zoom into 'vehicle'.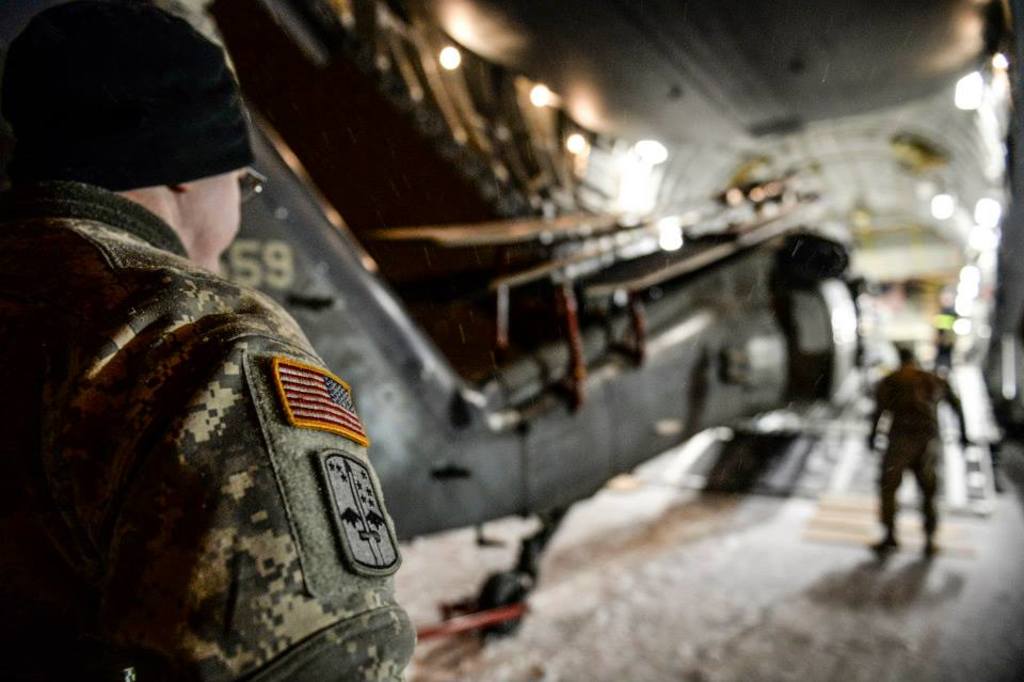
Zoom target: [100,59,1003,640].
